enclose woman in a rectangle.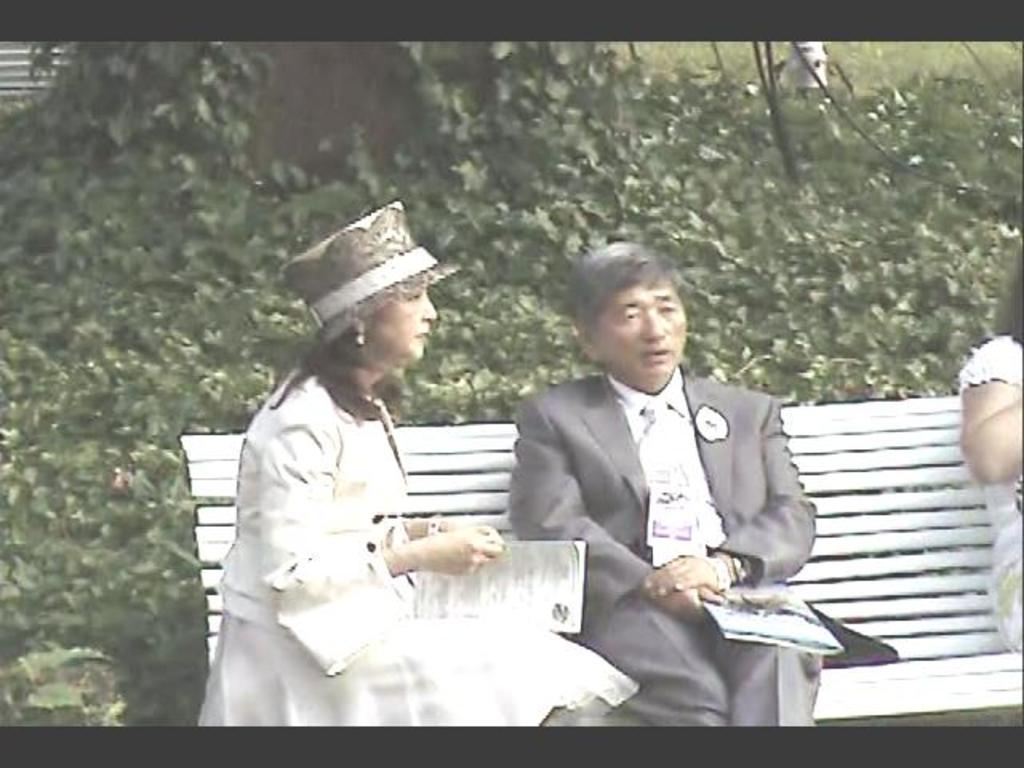
(x1=195, y1=218, x2=542, y2=725).
